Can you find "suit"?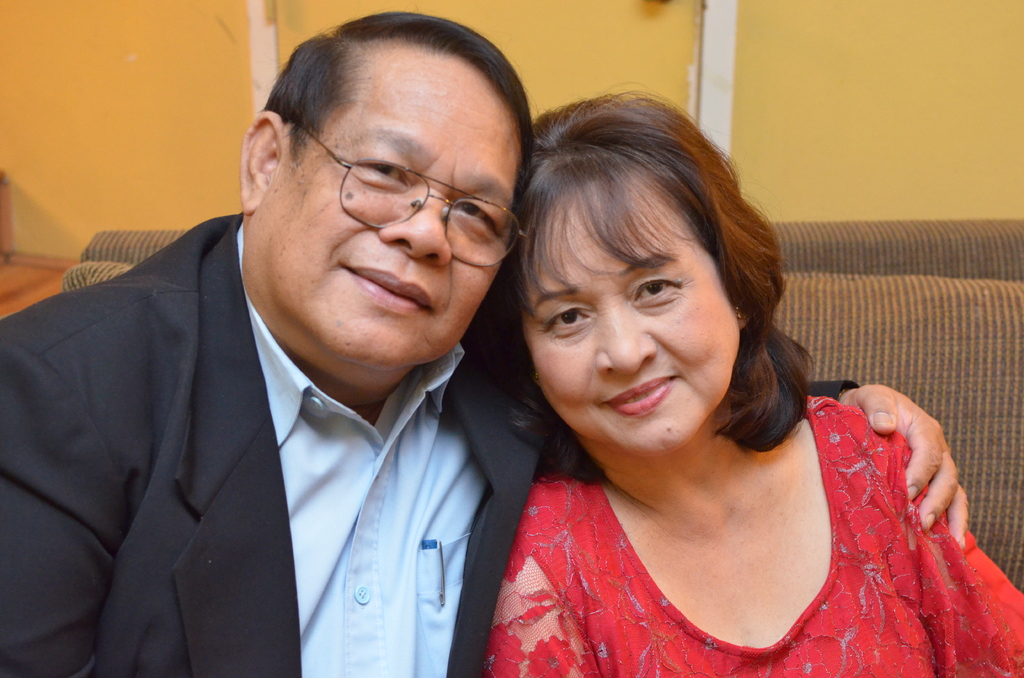
Yes, bounding box: 4:203:860:677.
